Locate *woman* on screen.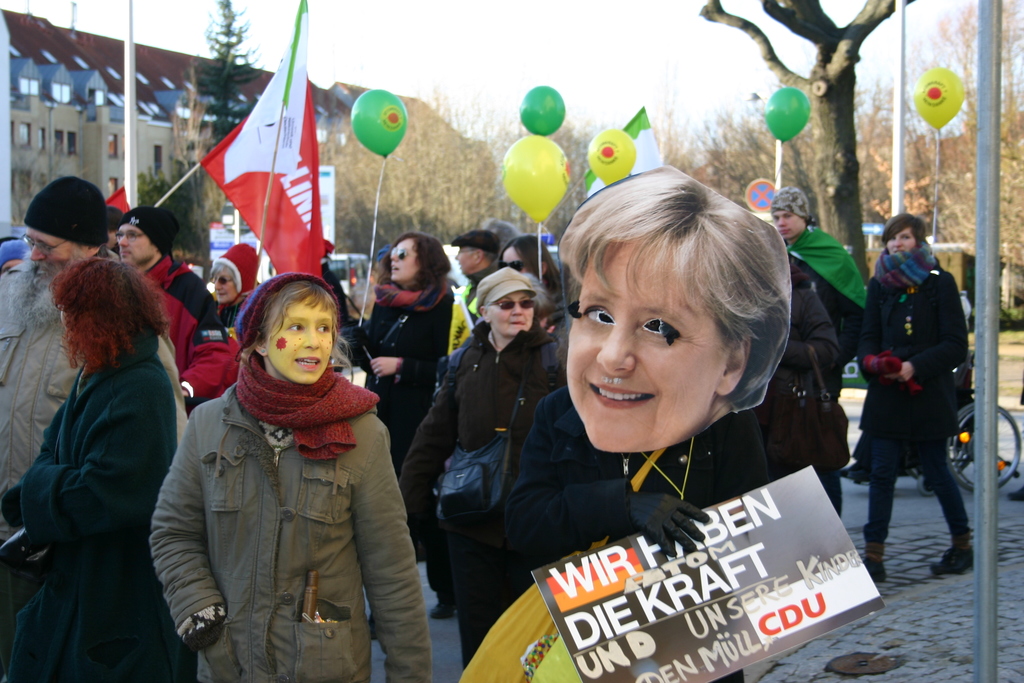
On screen at 393, 273, 590, 667.
